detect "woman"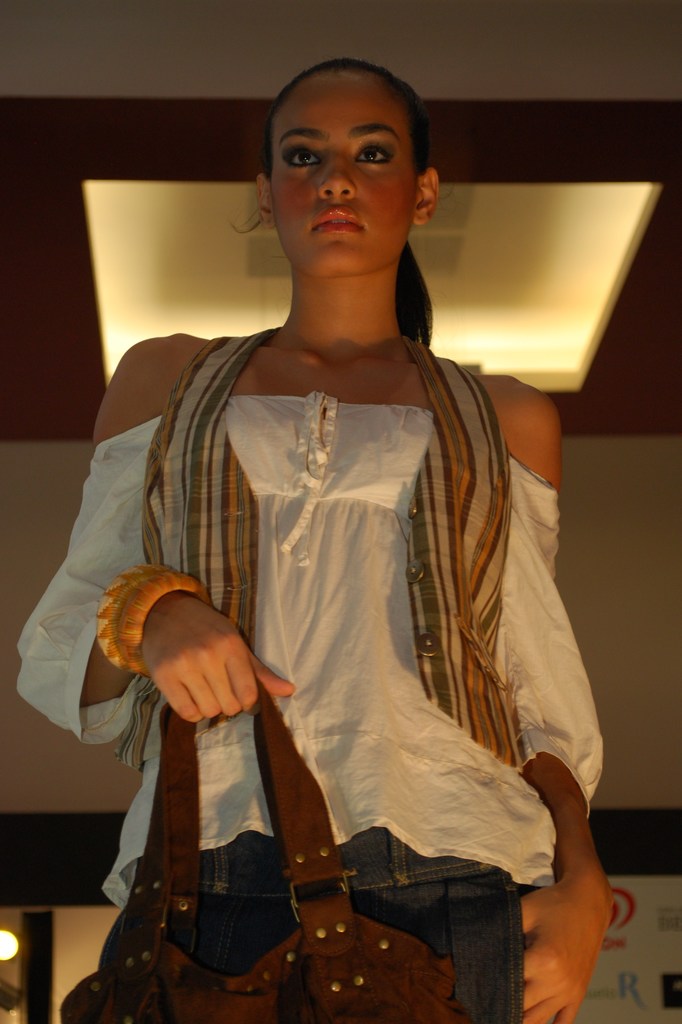
[left=29, top=65, right=562, bottom=1007]
